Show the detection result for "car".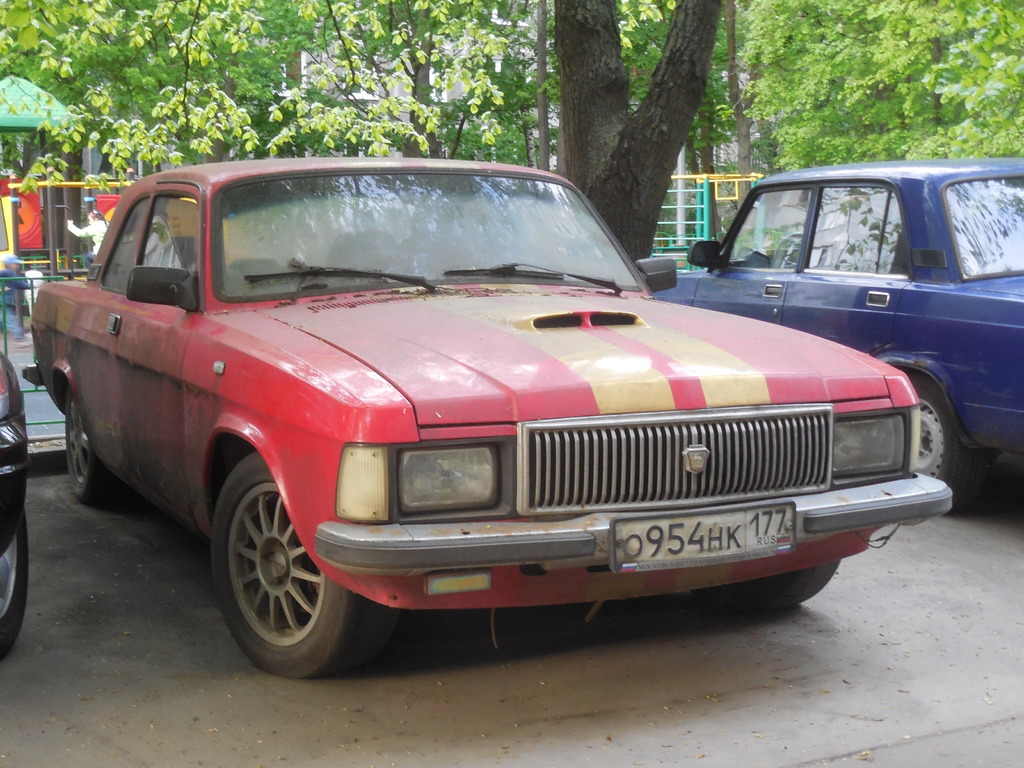
bbox(655, 154, 1023, 521).
